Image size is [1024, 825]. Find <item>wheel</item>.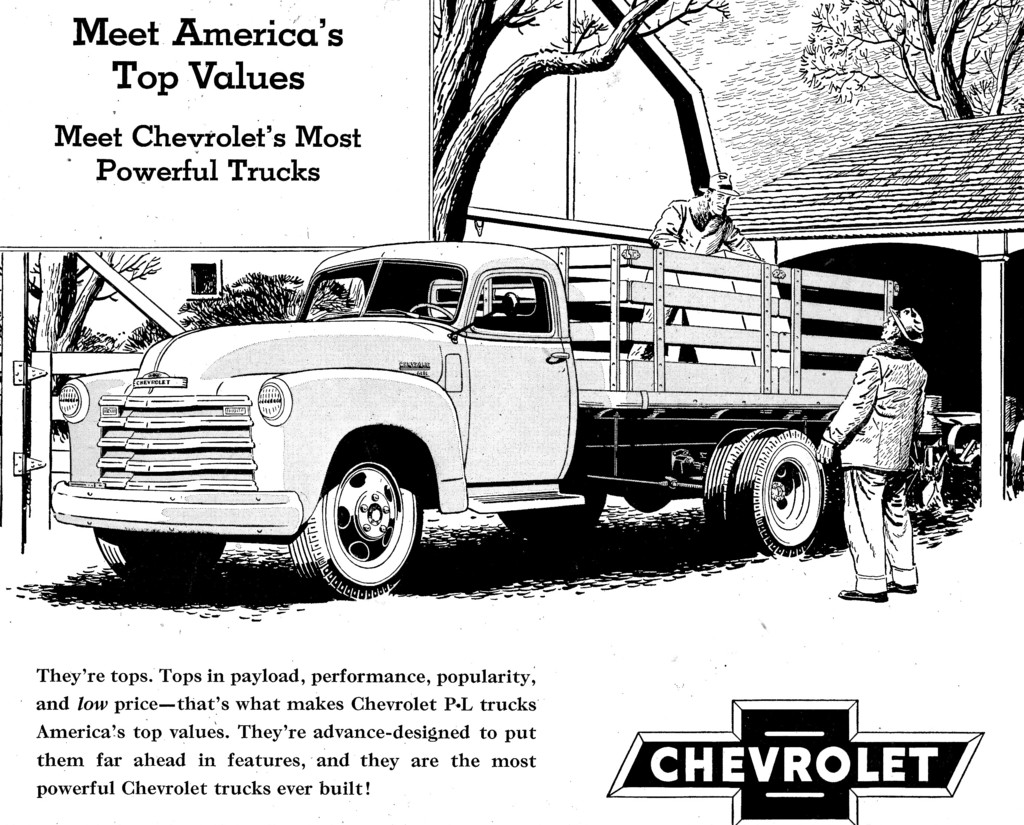
{"left": 97, "top": 530, "right": 228, "bottom": 583}.
